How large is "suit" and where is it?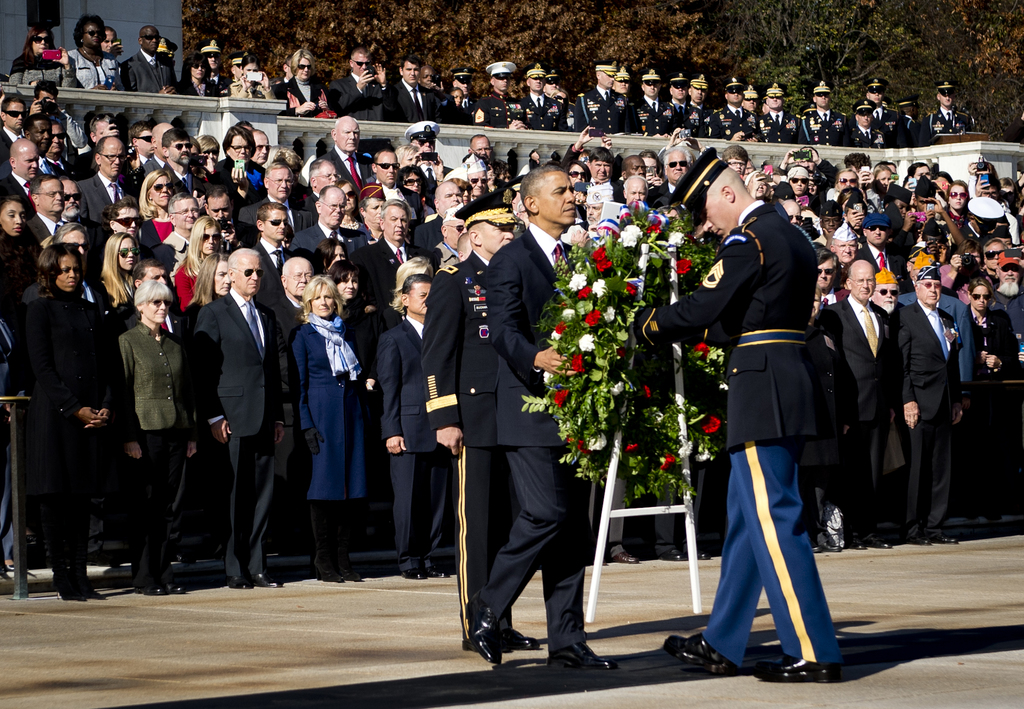
Bounding box: x1=121 y1=48 x2=181 y2=93.
